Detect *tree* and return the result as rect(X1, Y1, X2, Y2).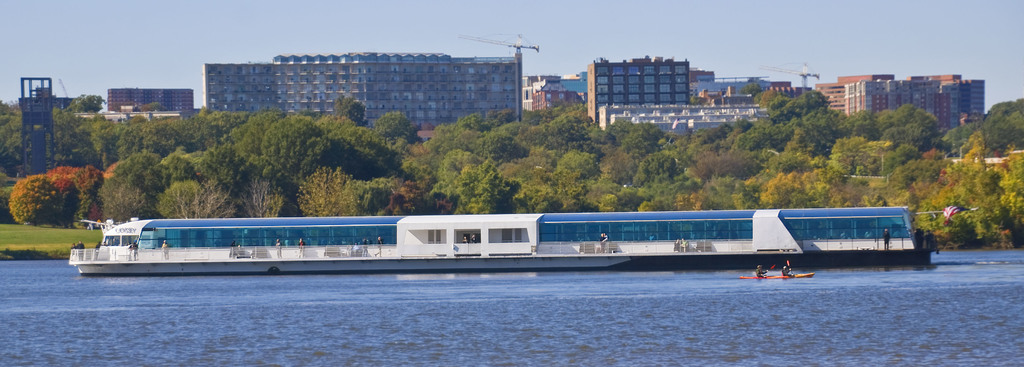
rect(678, 124, 742, 162).
